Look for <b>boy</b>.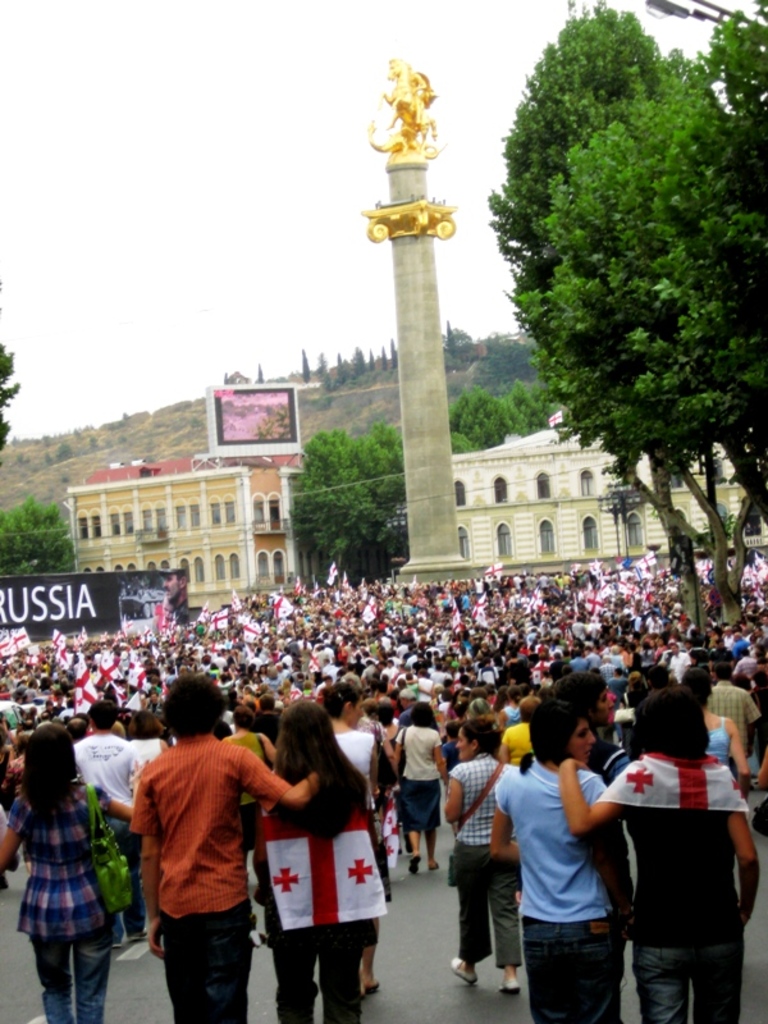
Found: rect(74, 700, 143, 938).
